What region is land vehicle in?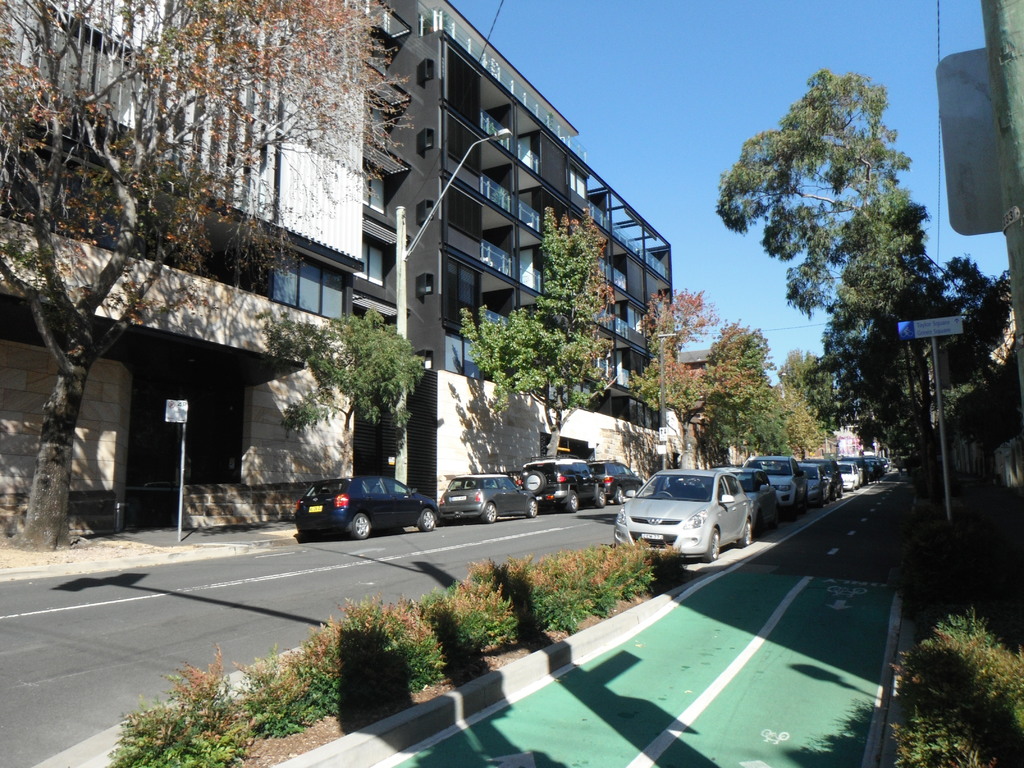
583, 454, 644, 504.
